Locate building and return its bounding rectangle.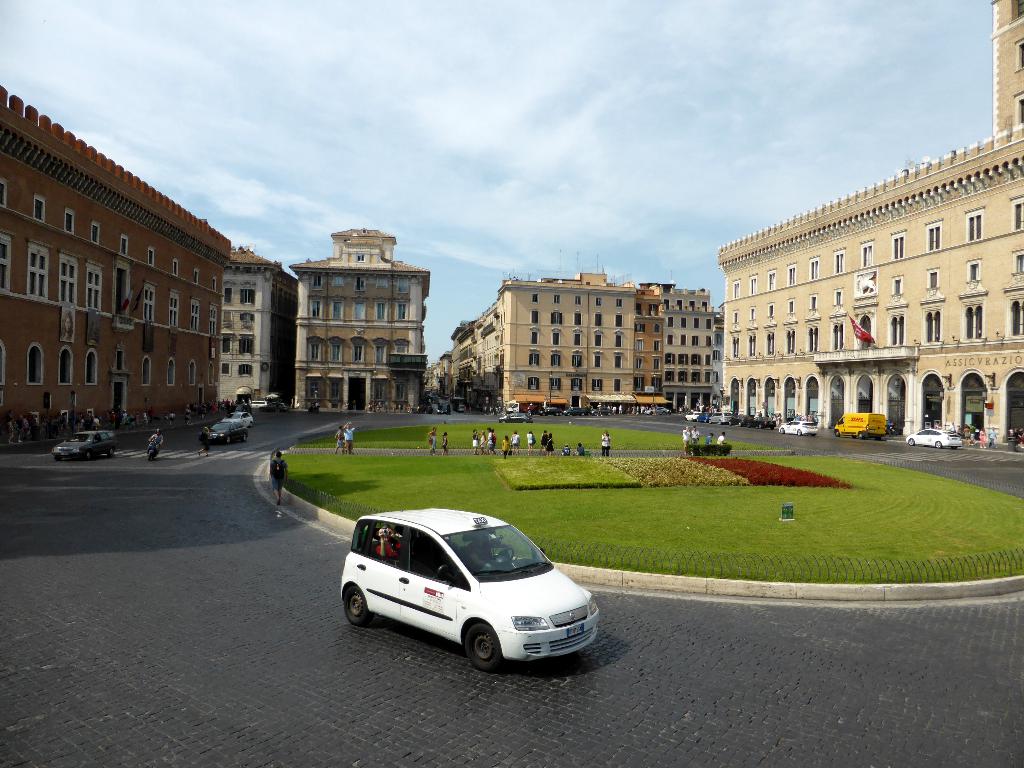
l=287, t=229, r=428, b=408.
